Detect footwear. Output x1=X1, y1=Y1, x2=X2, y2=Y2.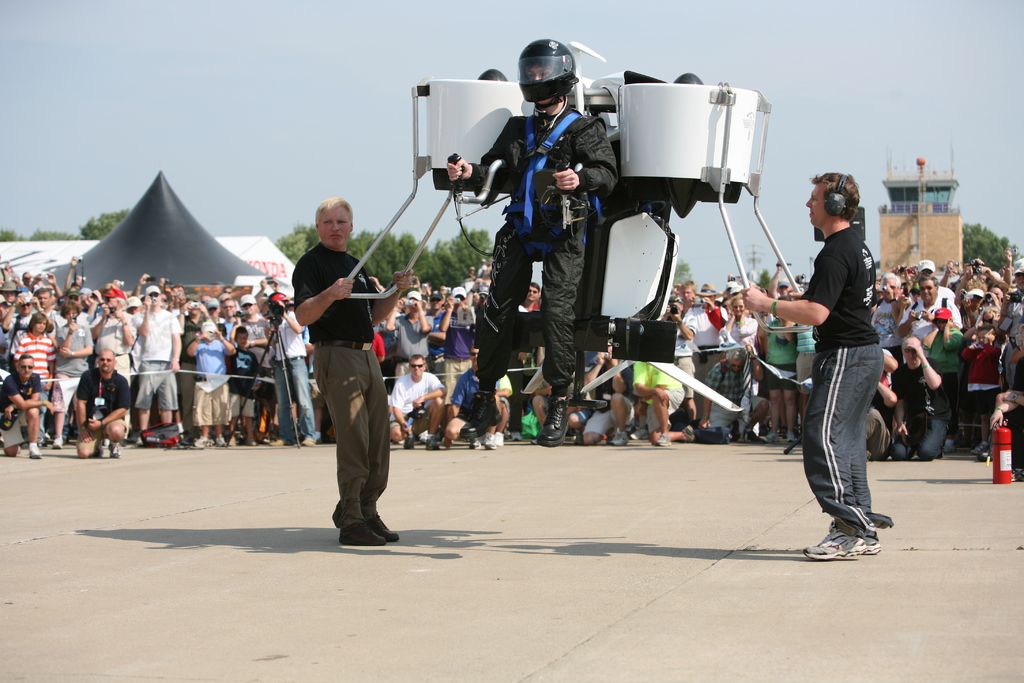
x1=213, y1=436, x2=226, y2=450.
